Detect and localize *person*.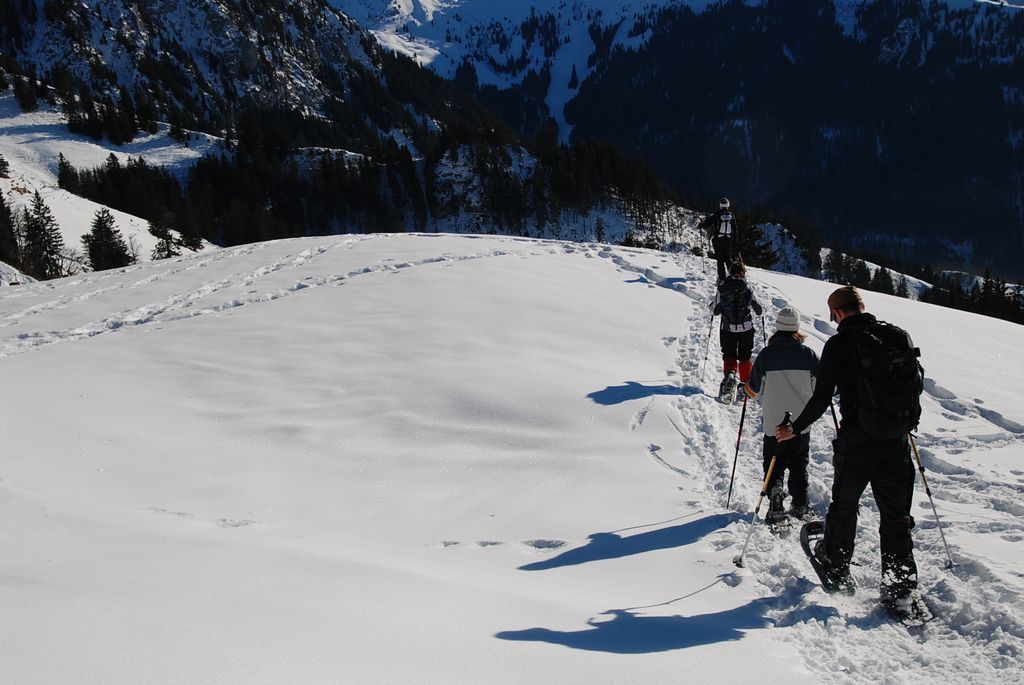
Localized at Rect(710, 196, 739, 285).
